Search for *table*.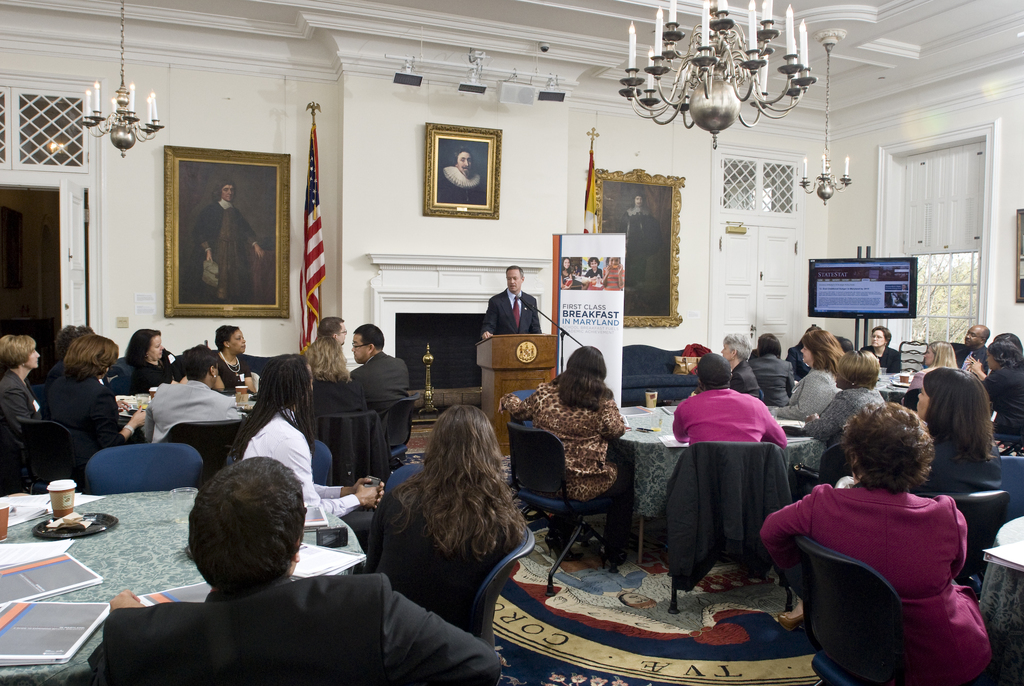
Found at [left=111, top=394, right=257, bottom=419].
